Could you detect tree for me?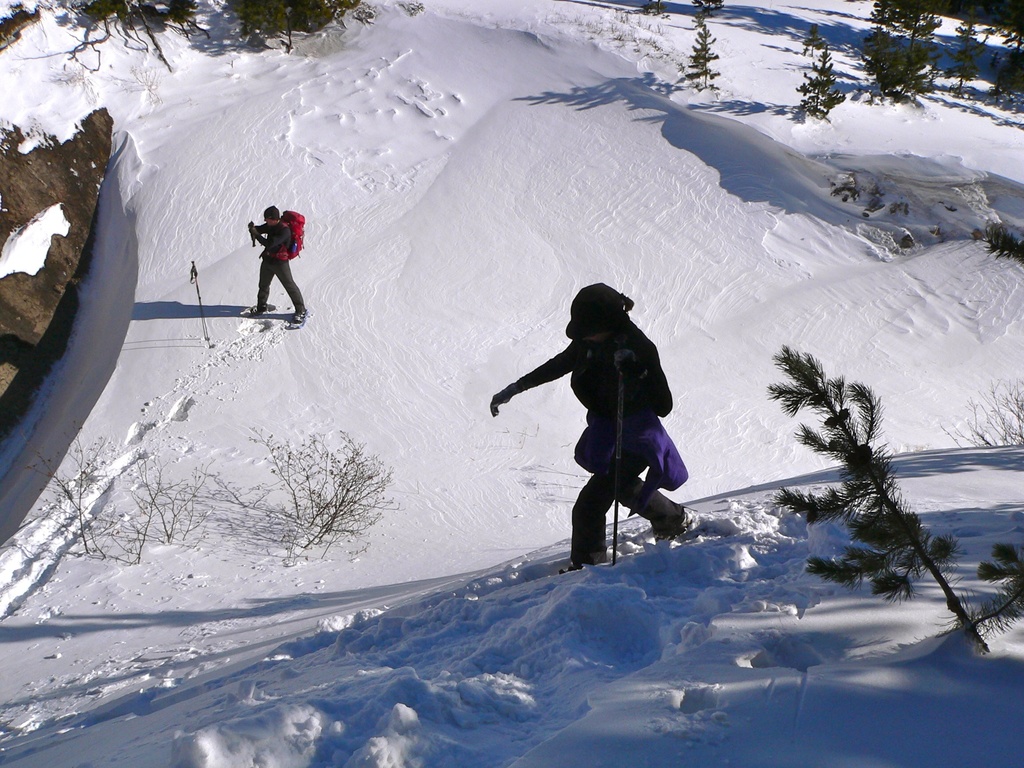
Detection result: BBox(996, 19, 1023, 114).
